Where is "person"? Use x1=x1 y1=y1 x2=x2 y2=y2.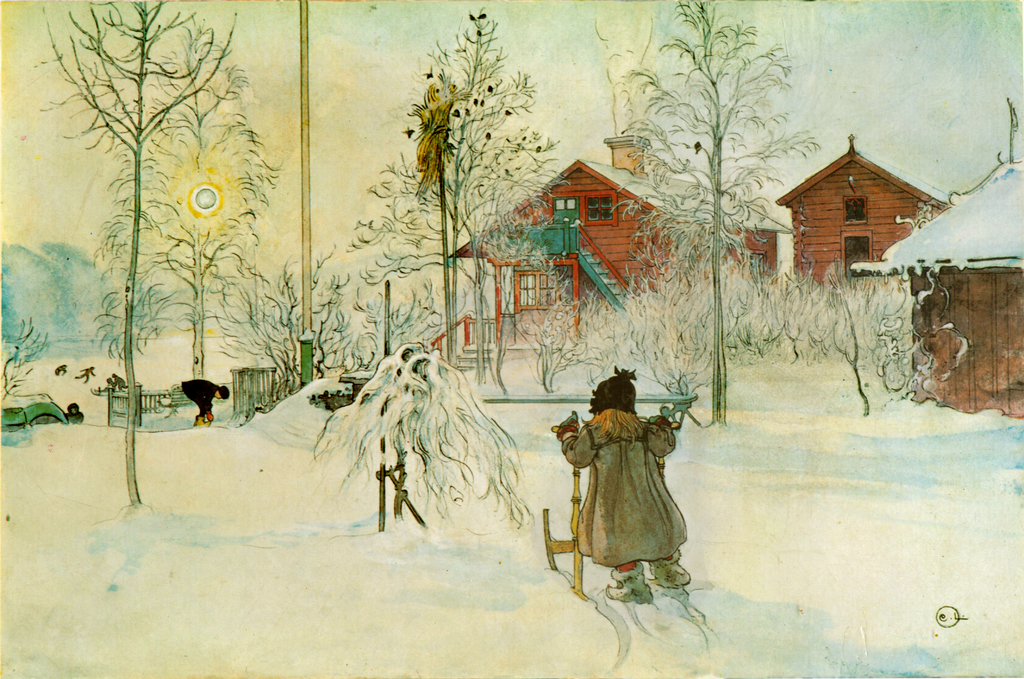
x1=180 y1=376 x2=229 y2=427.
